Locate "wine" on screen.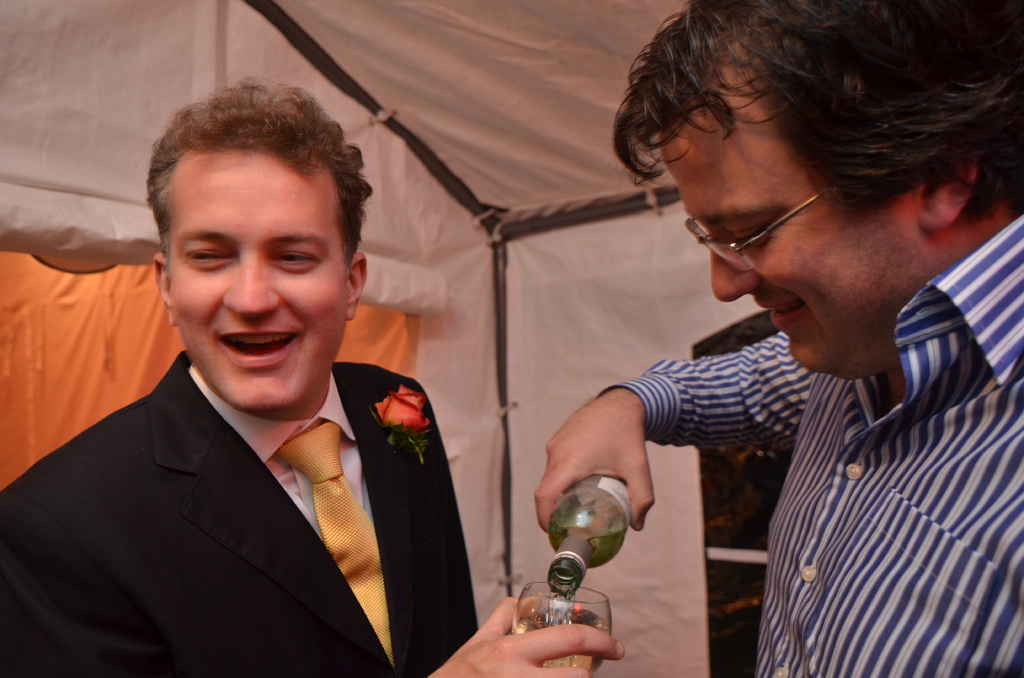
On screen at <bbox>519, 590, 609, 677</bbox>.
